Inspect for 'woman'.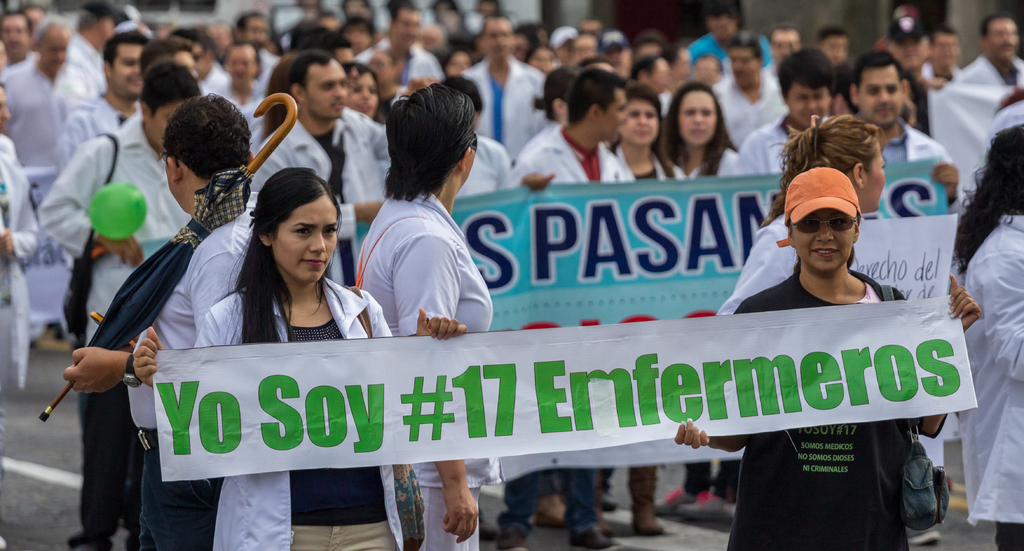
Inspection: [913,109,1023,548].
